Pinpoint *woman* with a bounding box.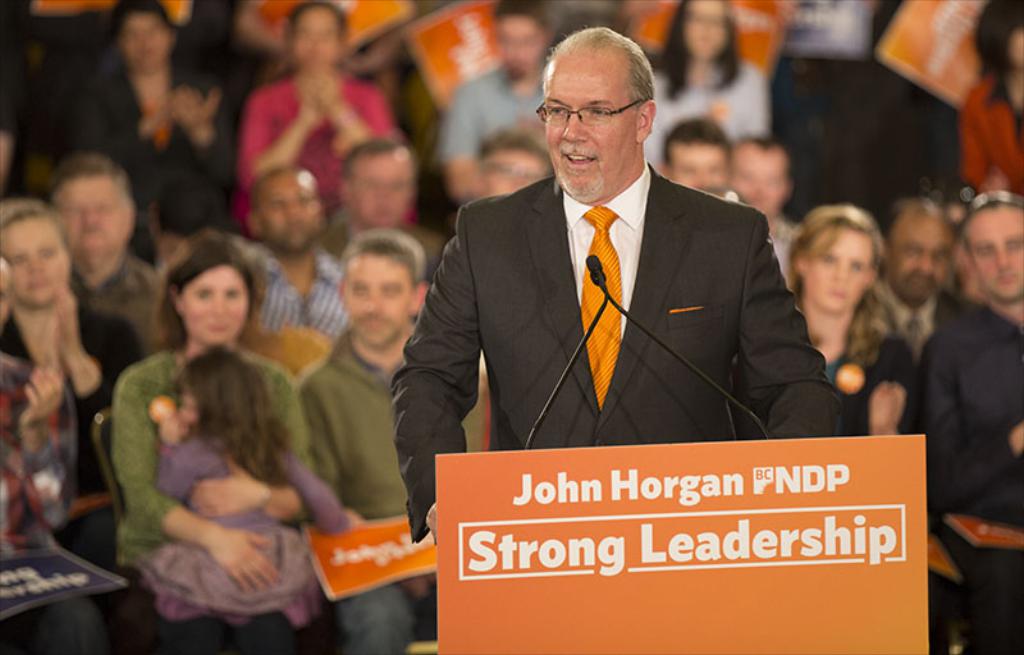
<box>238,0,413,241</box>.
